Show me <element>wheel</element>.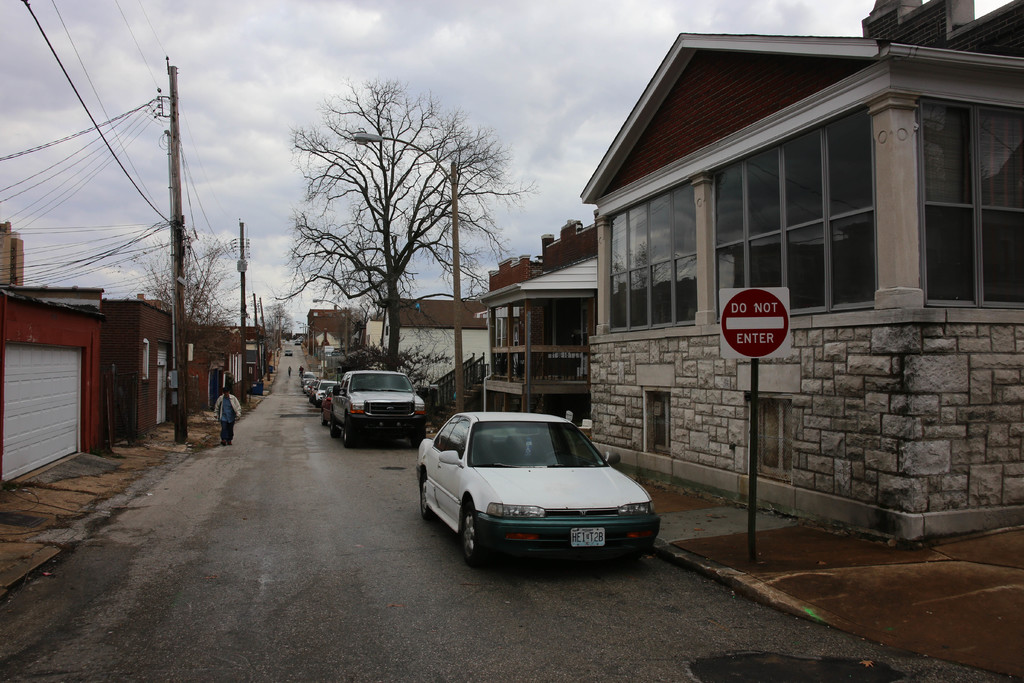
<element>wheel</element> is here: bbox=(321, 409, 327, 425).
